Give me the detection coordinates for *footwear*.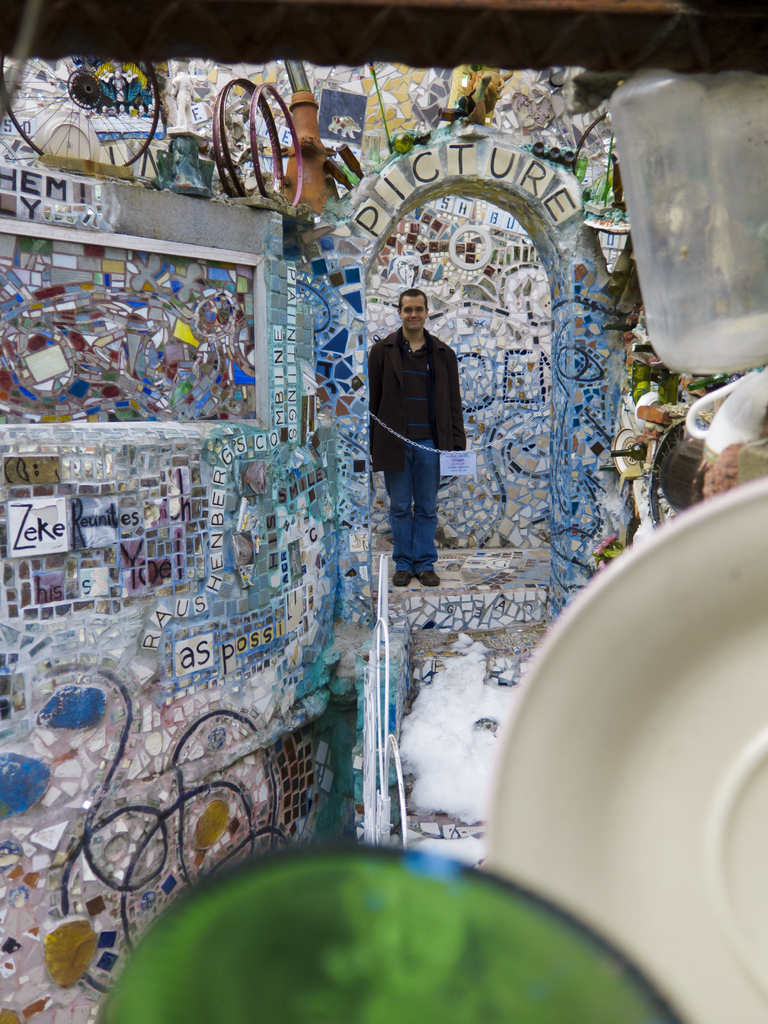
(x1=415, y1=563, x2=446, y2=589).
